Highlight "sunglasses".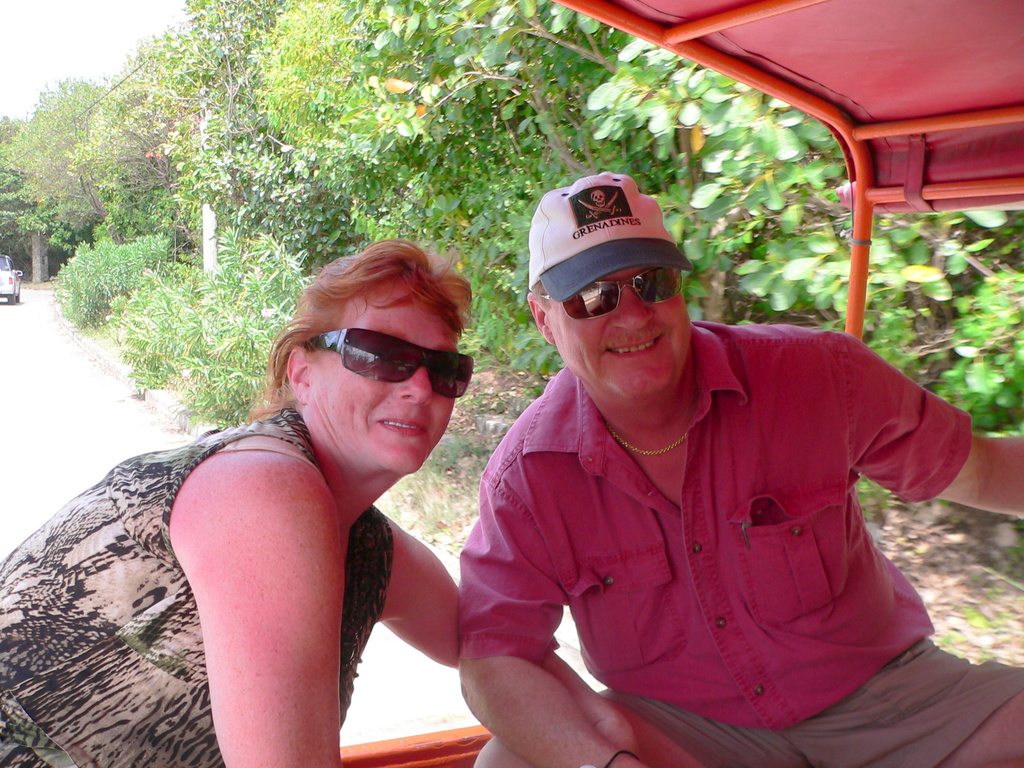
Highlighted region: 305 324 476 399.
